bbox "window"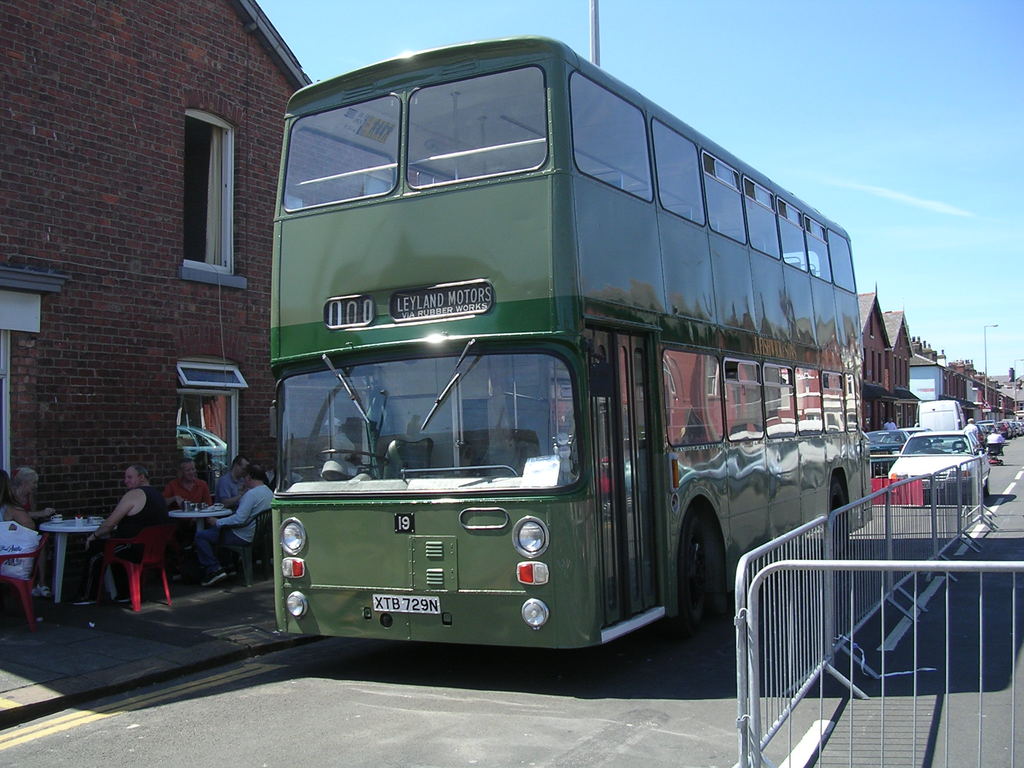
l=779, t=196, r=811, b=278
